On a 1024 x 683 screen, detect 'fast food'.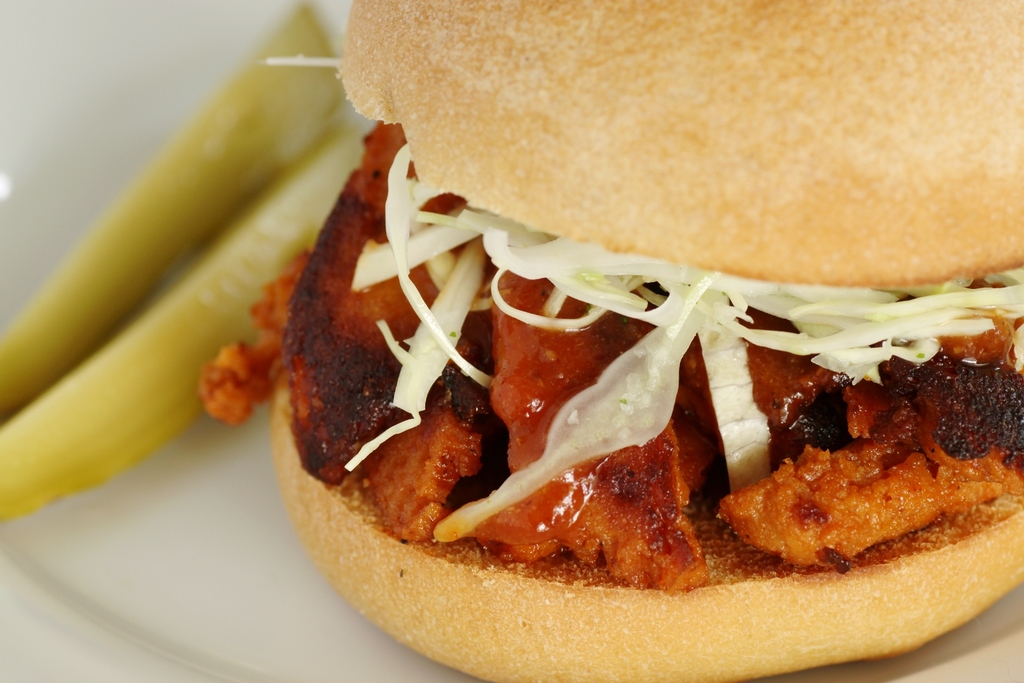
bbox=[195, 0, 1023, 682].
